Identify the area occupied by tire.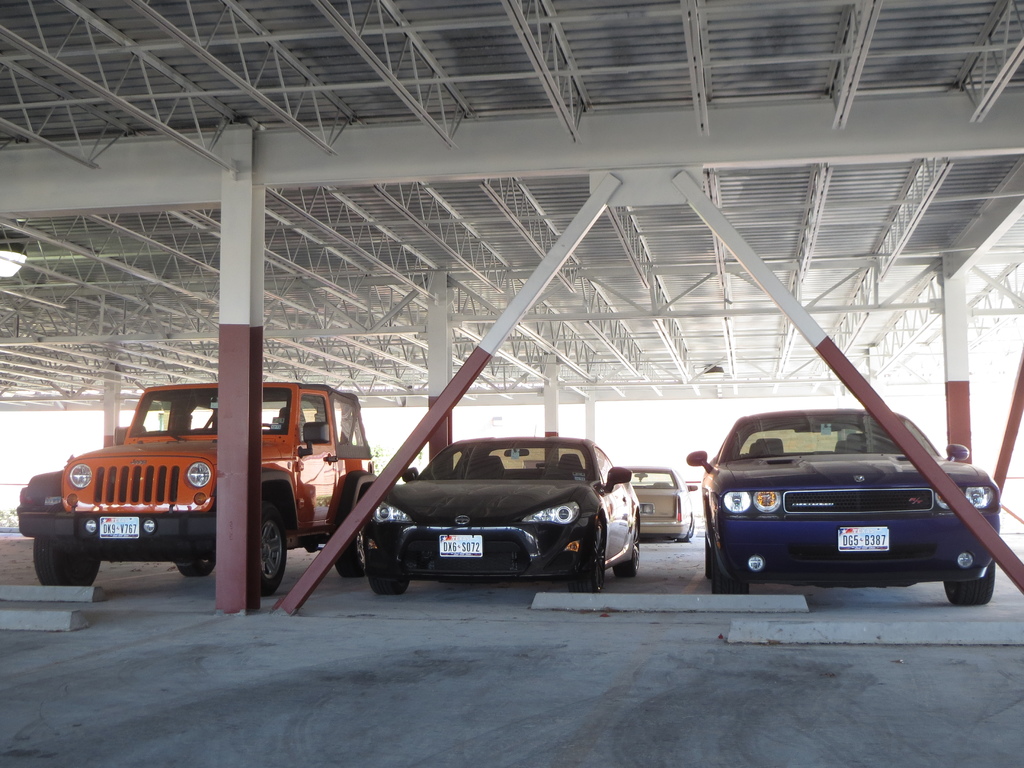
Area: bbox=[568, 517, 605, 591].
